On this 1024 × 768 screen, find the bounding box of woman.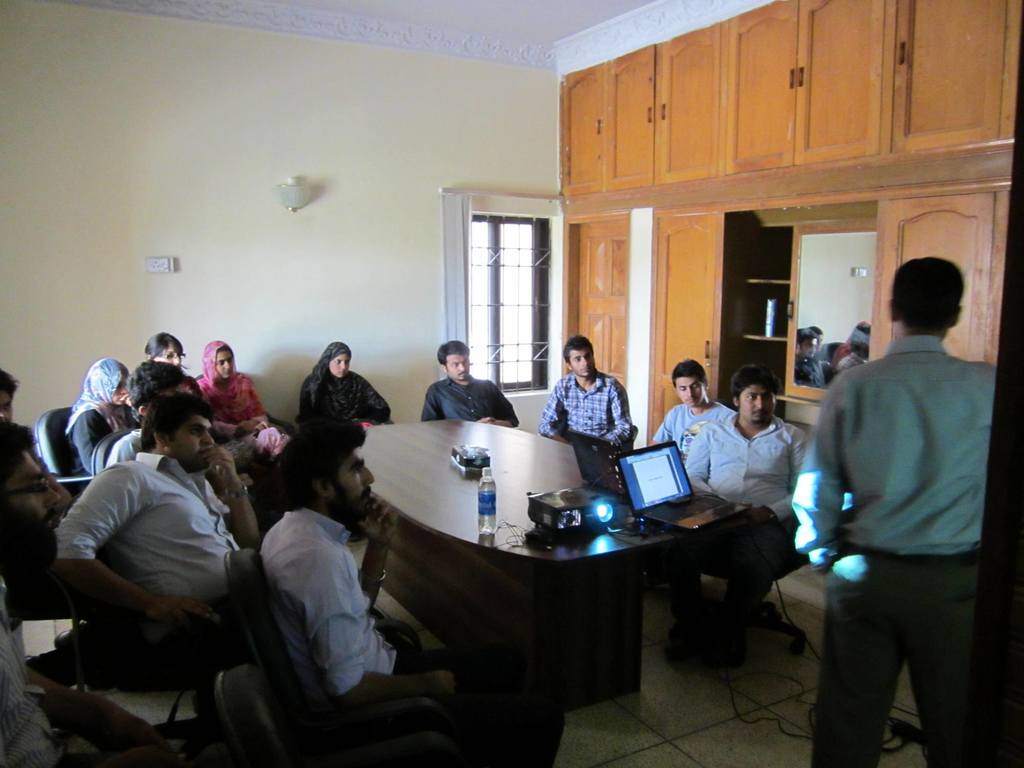
Bounding box: 195 341 276 459.
